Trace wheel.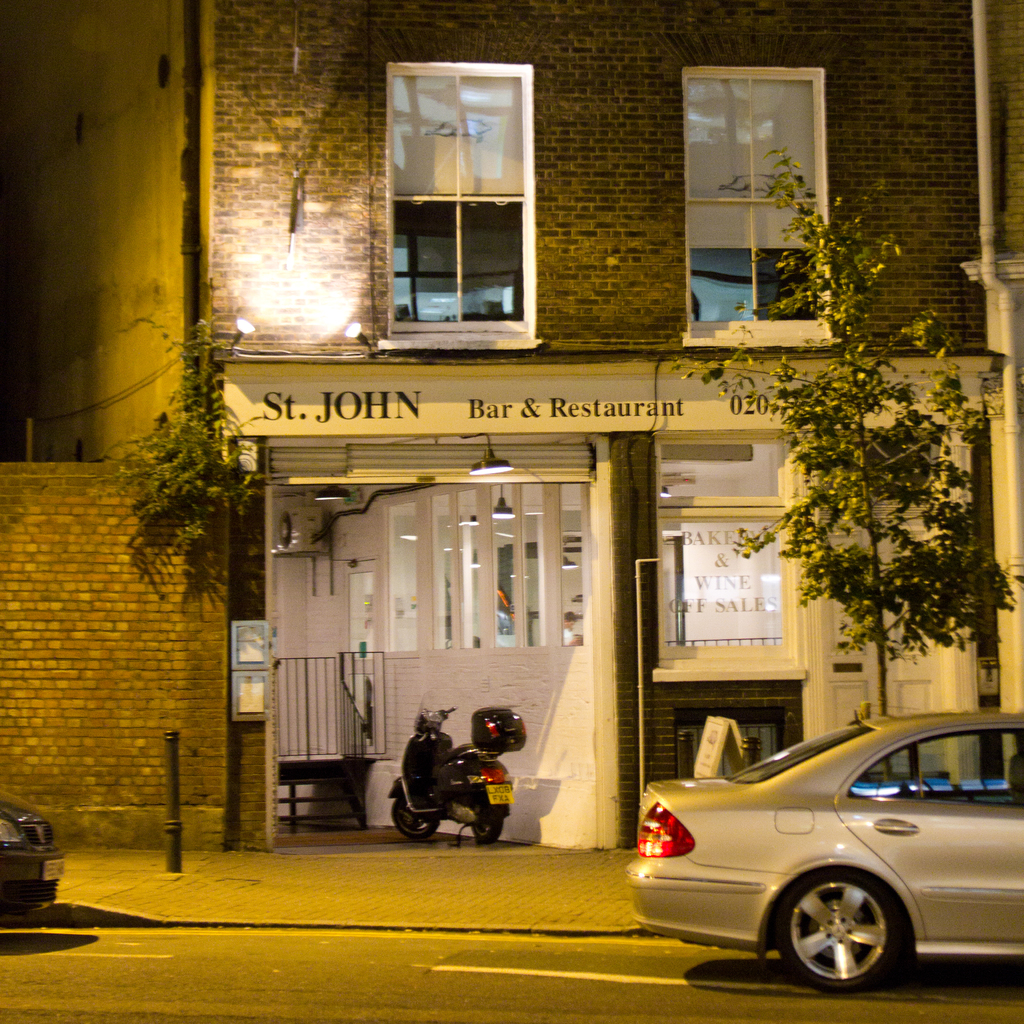
Traced to x1=788 y1=888 x2=929 y2=992.
